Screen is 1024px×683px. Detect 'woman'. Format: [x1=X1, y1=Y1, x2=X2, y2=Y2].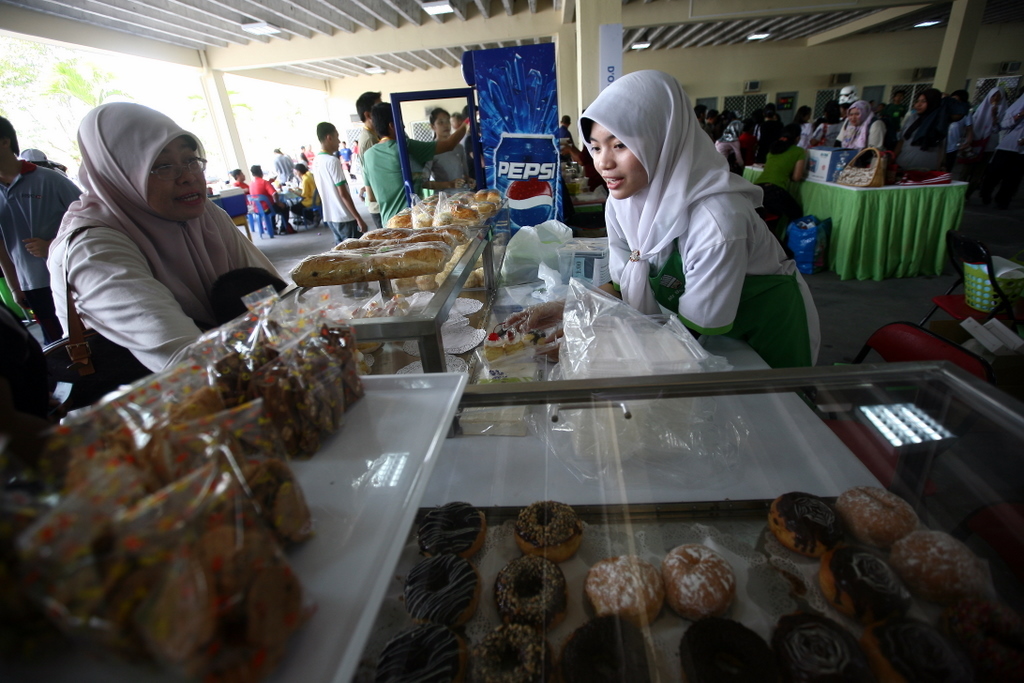
[x1=505, y1=66, x2=821, y2=382].
